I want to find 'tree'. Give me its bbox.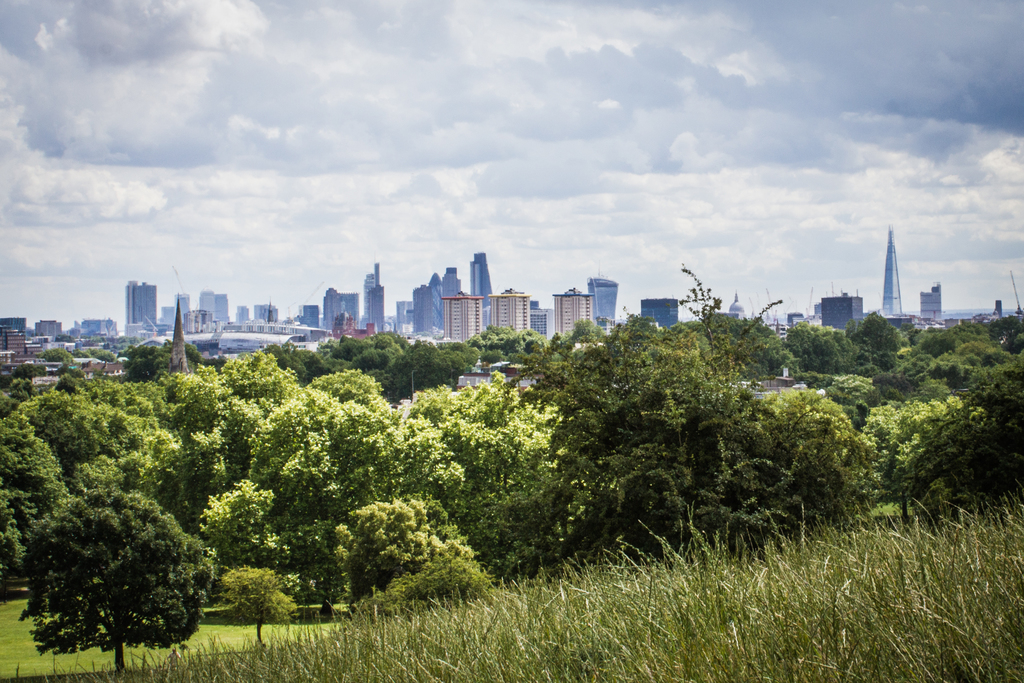
127/336/214/389.
